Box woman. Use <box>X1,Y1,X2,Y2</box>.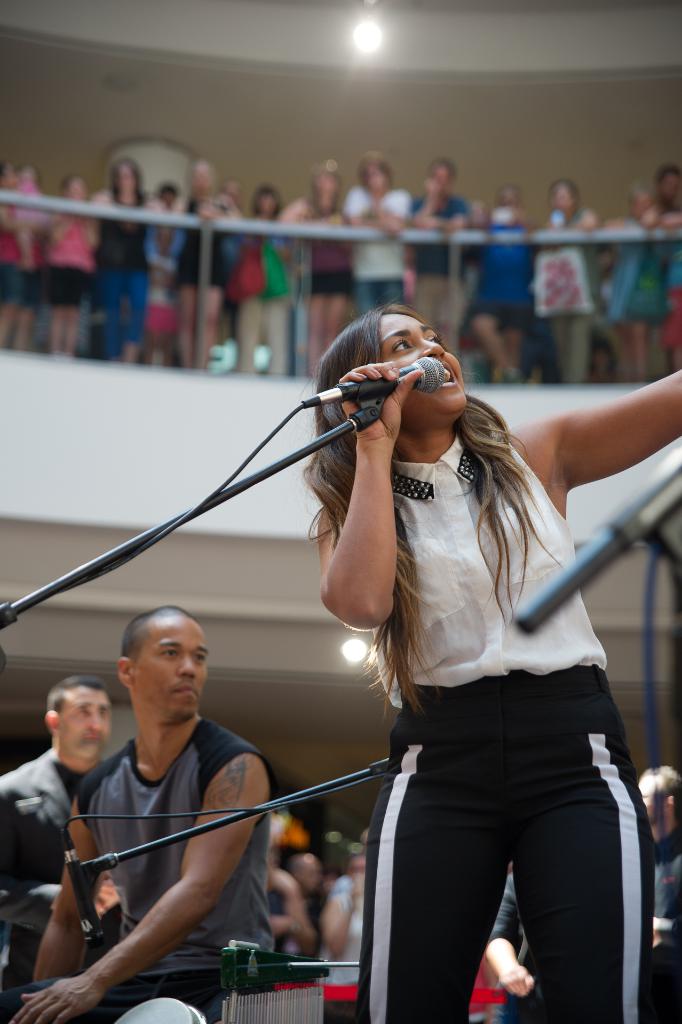
<box>272,163,348,374</box>.
